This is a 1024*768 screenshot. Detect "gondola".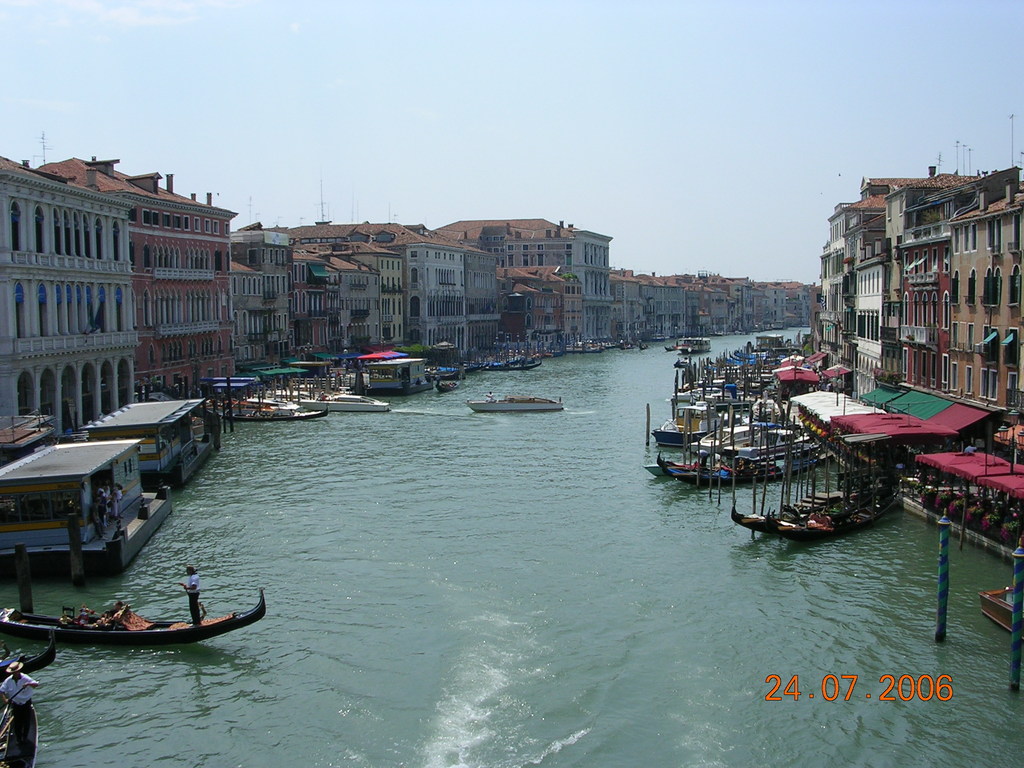
bbox=(0, 627, 58, 687).
